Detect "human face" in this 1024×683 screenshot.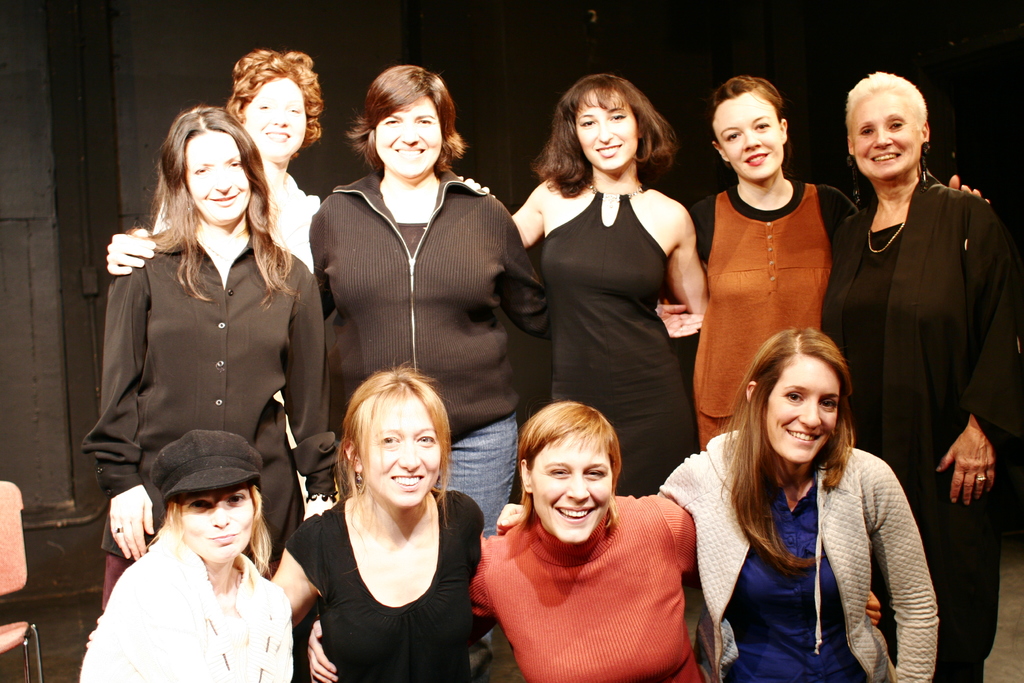
Detection: (363, 397, 444, 506).
